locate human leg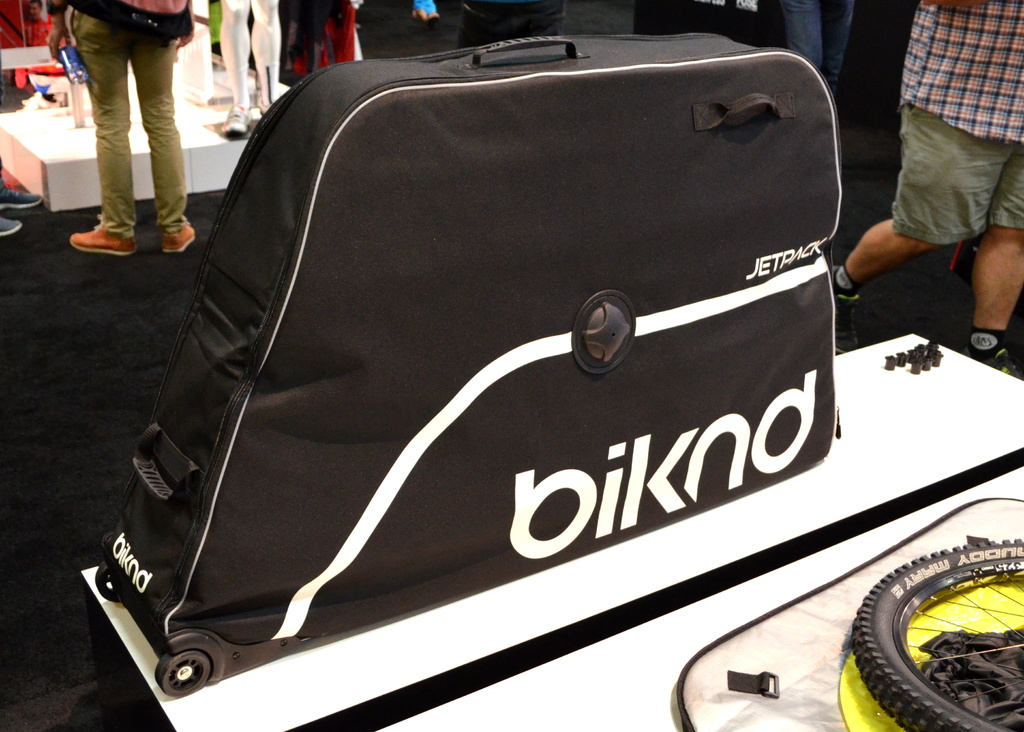
<box>250,0,287,110</box>
